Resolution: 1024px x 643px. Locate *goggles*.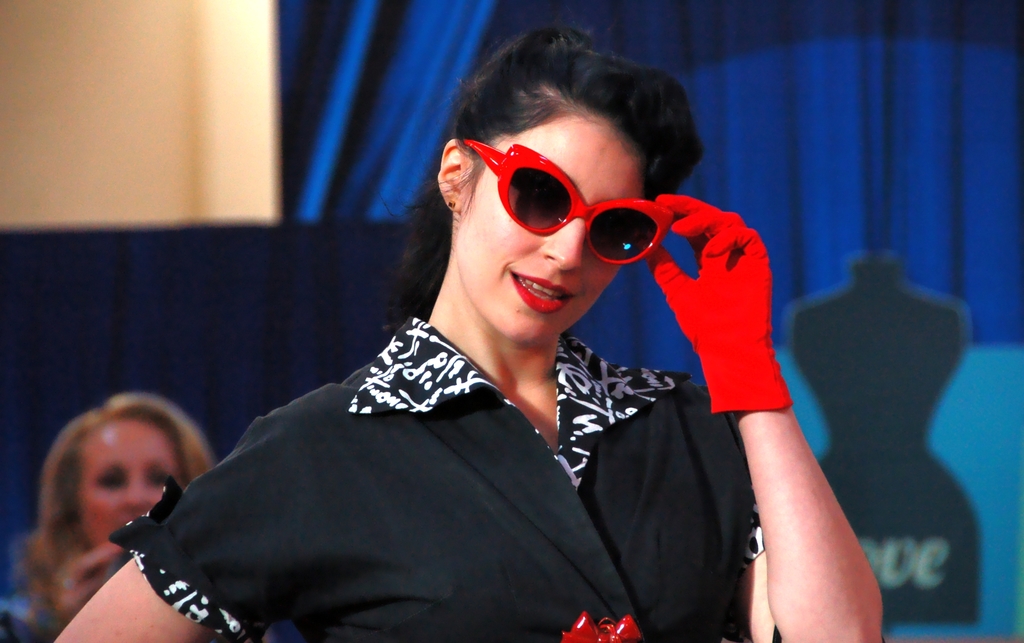
pyautogui.locateOnScreen(448, 138, 690, 261).
